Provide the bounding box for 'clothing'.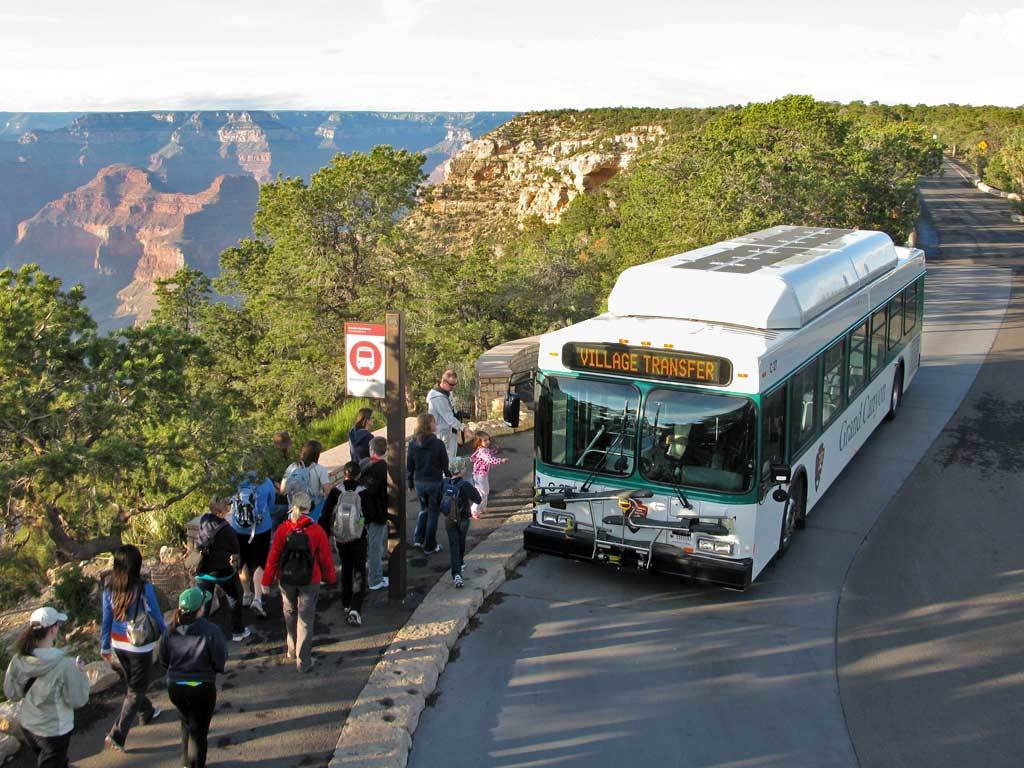
select_region(401, 431, 442, 540).
